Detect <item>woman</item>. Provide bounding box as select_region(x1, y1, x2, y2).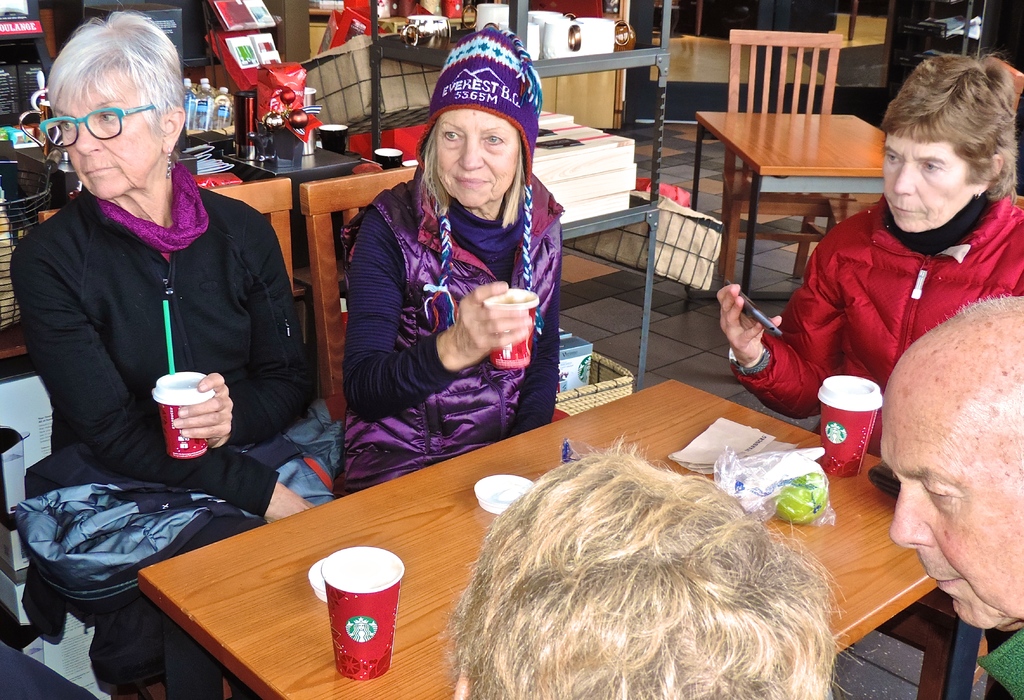
select_region(337, 22, 568, 500).
